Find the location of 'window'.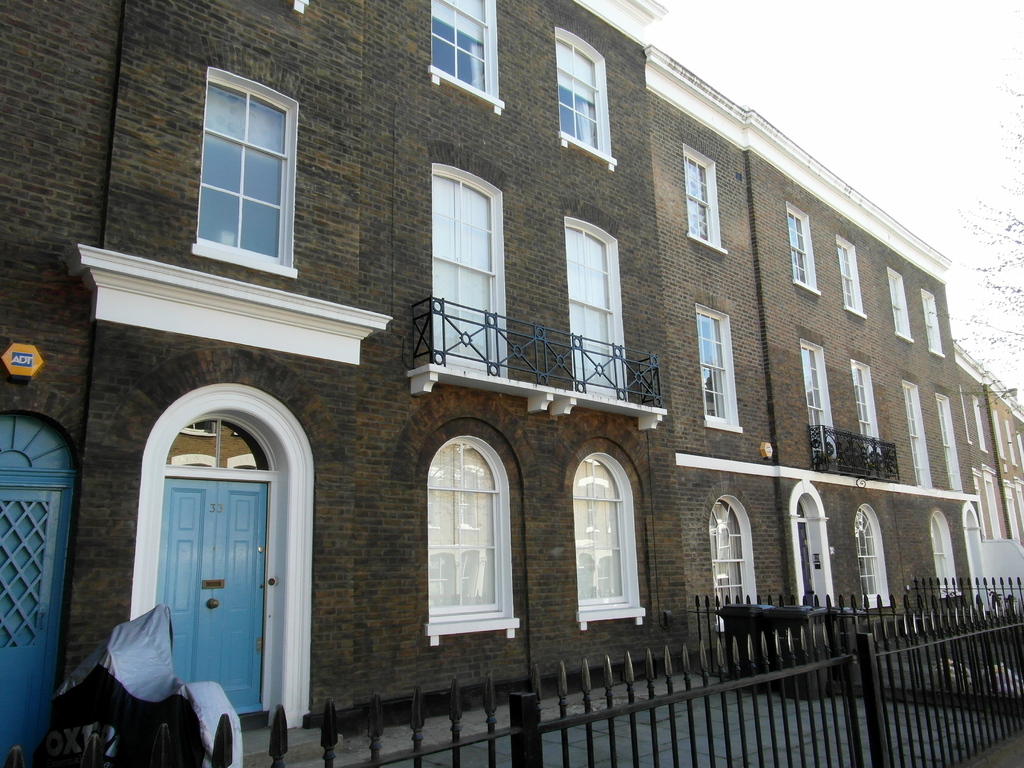
Location: region(573, 440, 648, 628).
